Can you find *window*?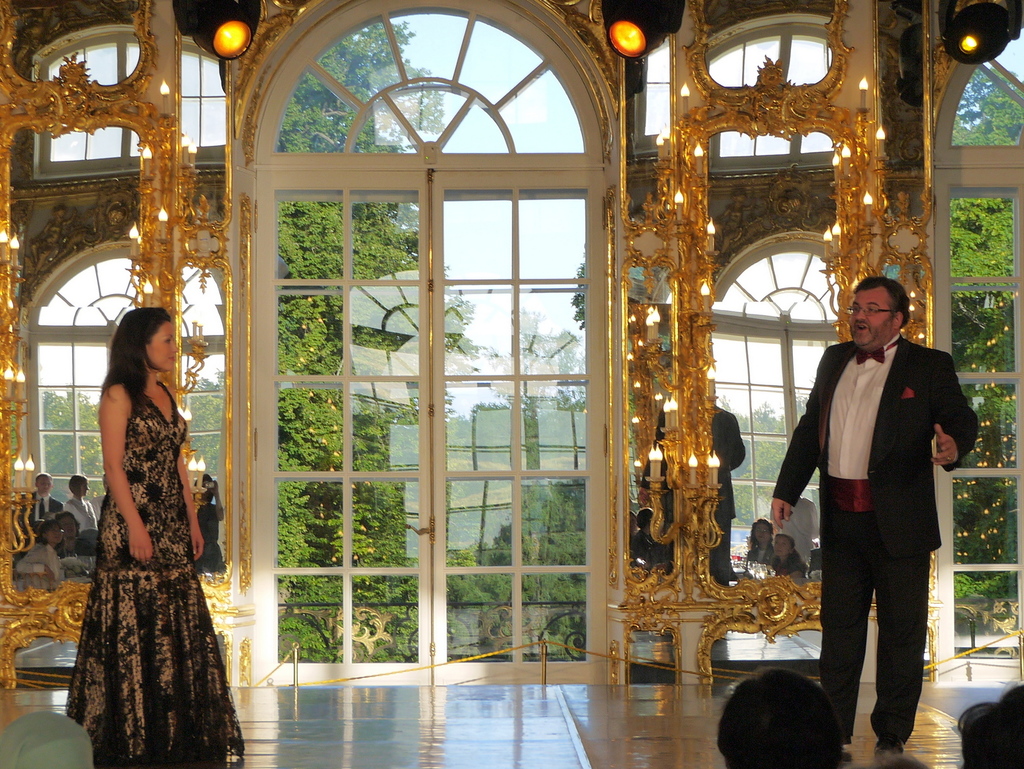
Yes, bounding box: (x1=956, y1=63, x2=1023, y2=668).
